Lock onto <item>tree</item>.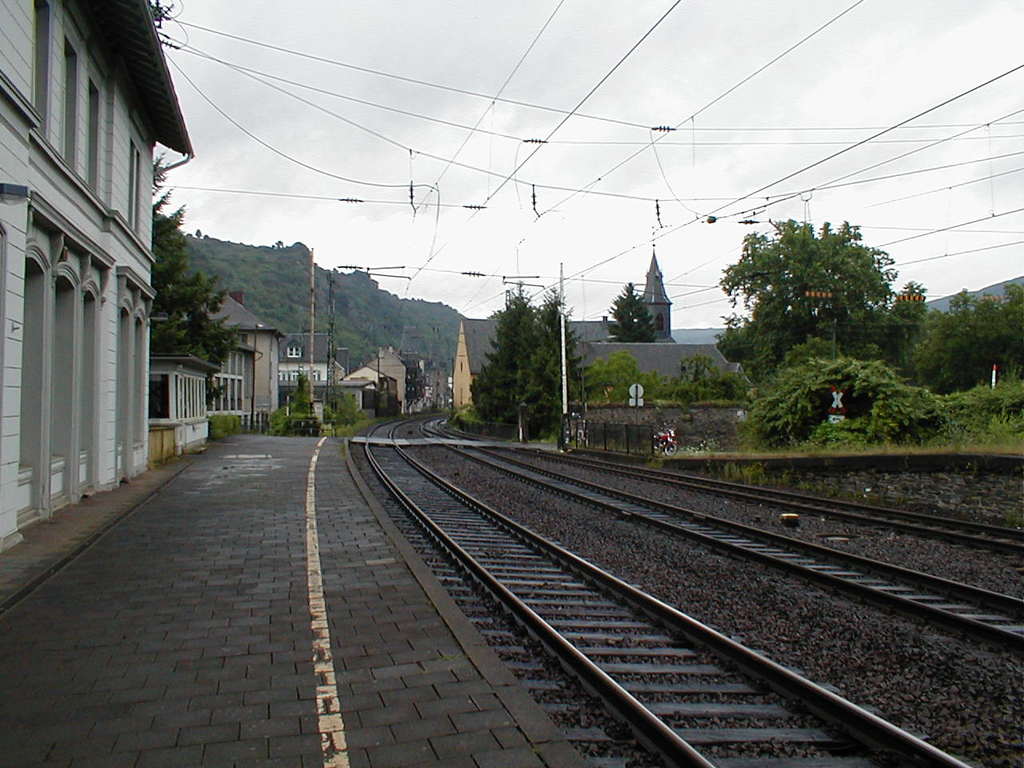
Locked: x1=472 y1=278 x2=580 y2=432.
